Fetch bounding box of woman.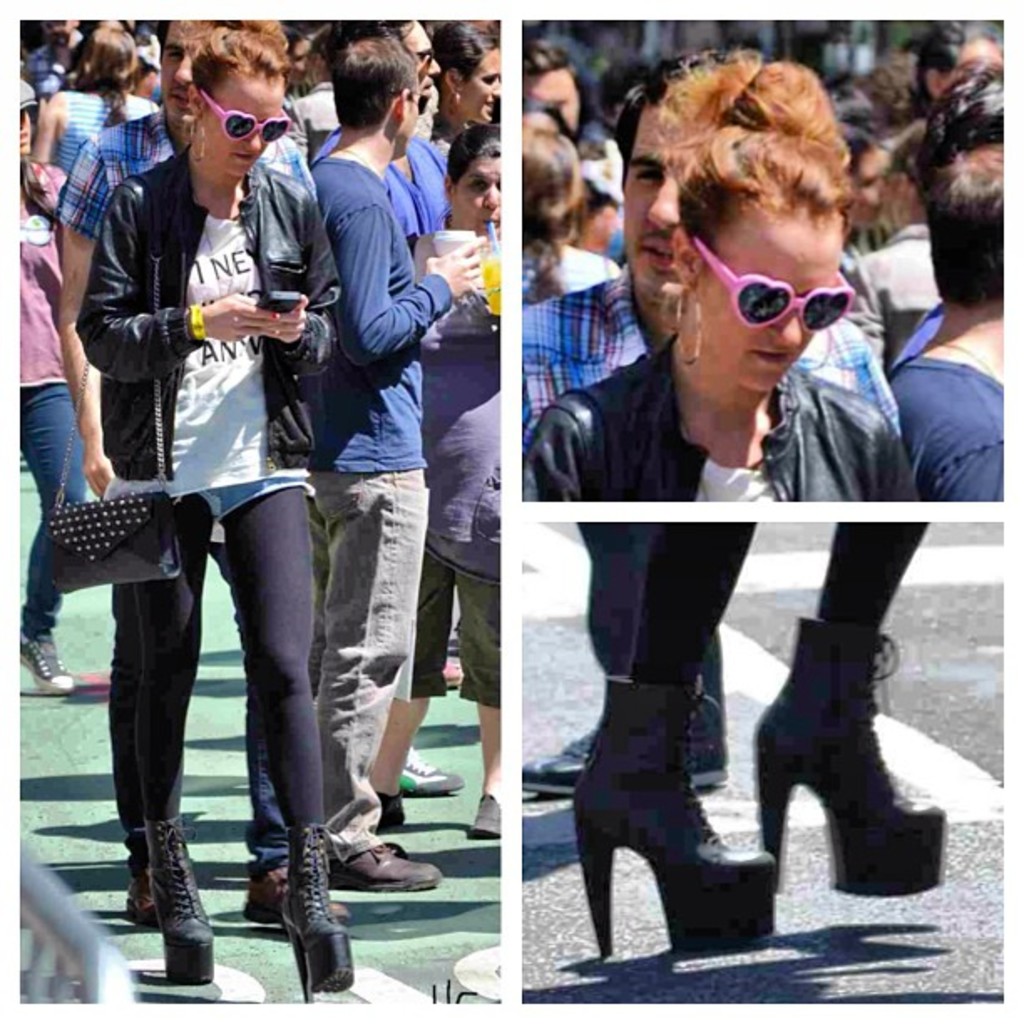
Bbox: 33 23 159 226.
